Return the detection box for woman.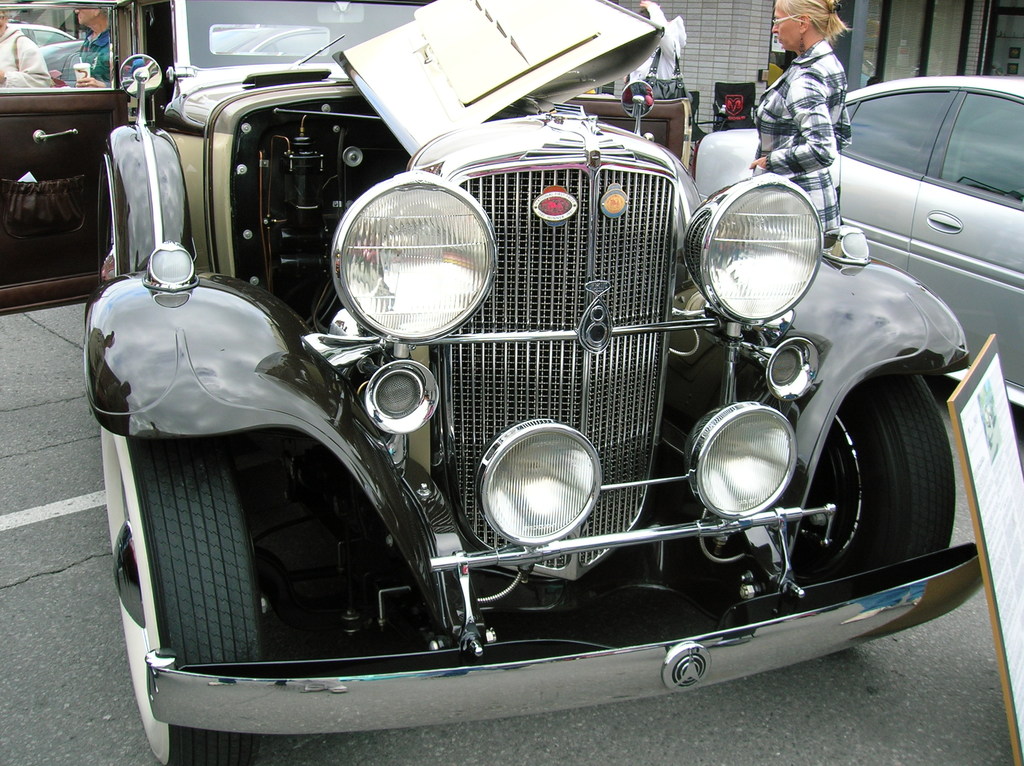
627, 0, 686, 104.
